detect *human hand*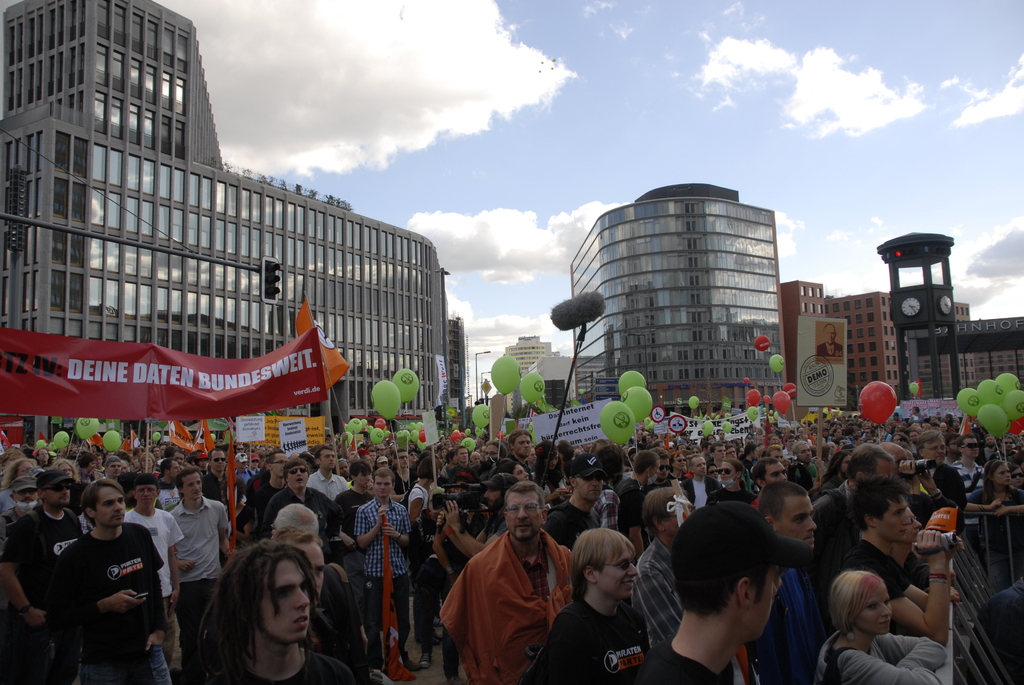
box=[23, 607, 52, 632]
